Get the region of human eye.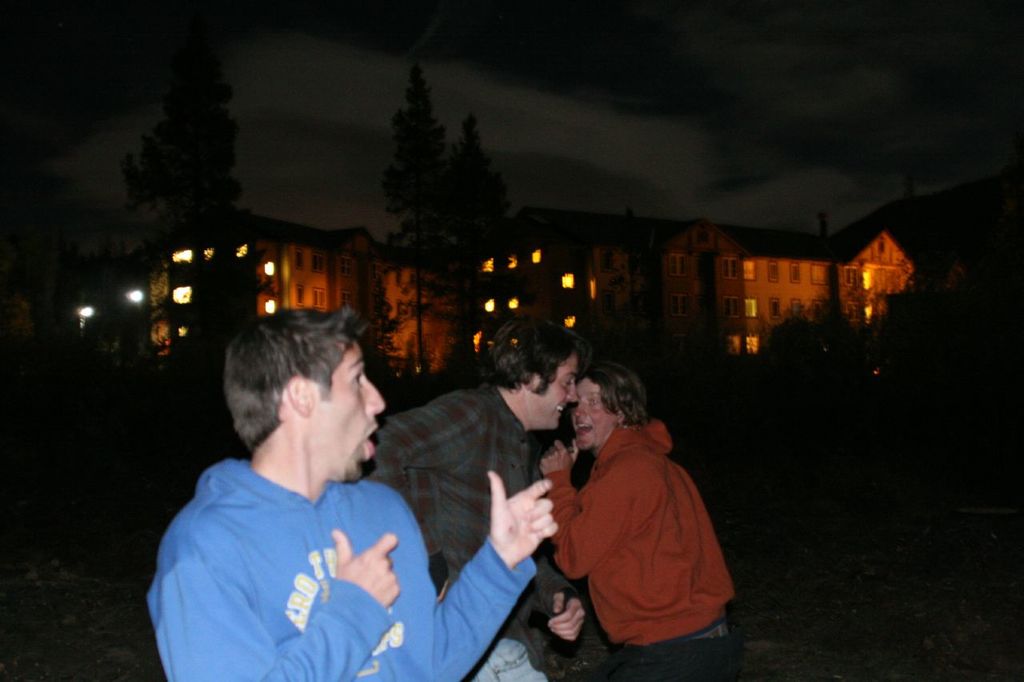
(left=562, top=377, right=572, bottom=389).
